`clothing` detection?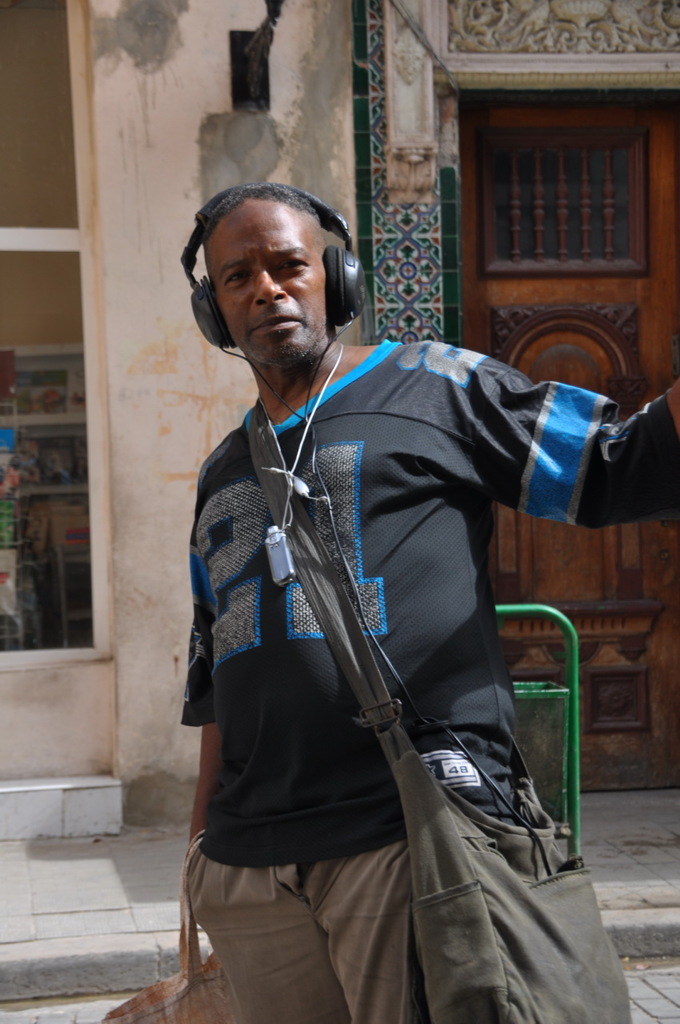
{"x1": 154, "y1": 298, "x2": 679, "y2": 1021}
